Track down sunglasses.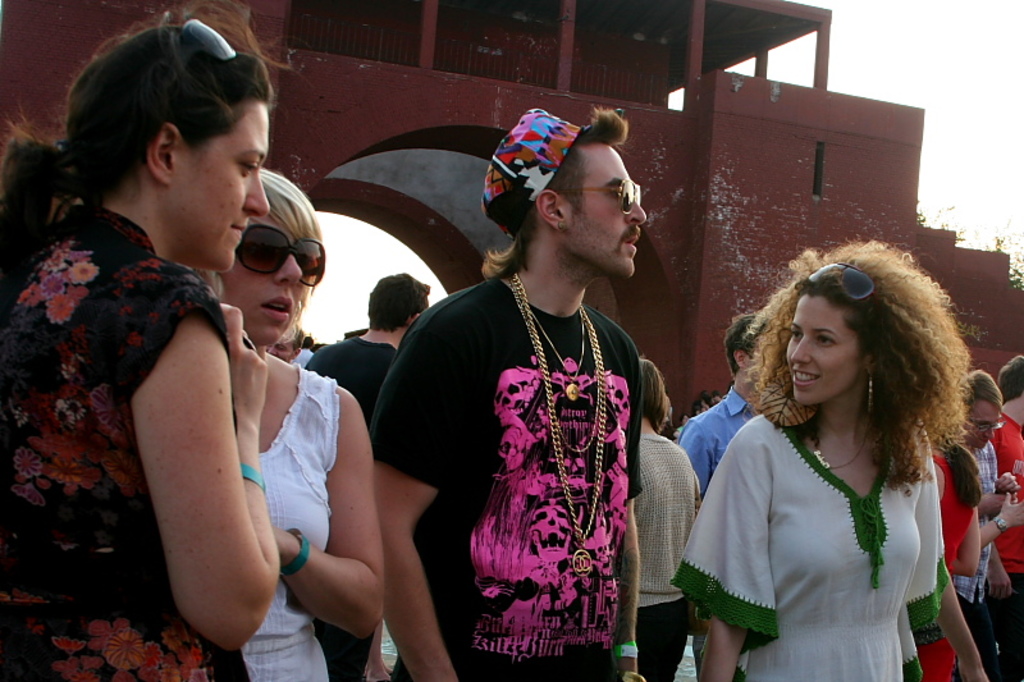
Tracked to box(239, 221, 328, 287).
